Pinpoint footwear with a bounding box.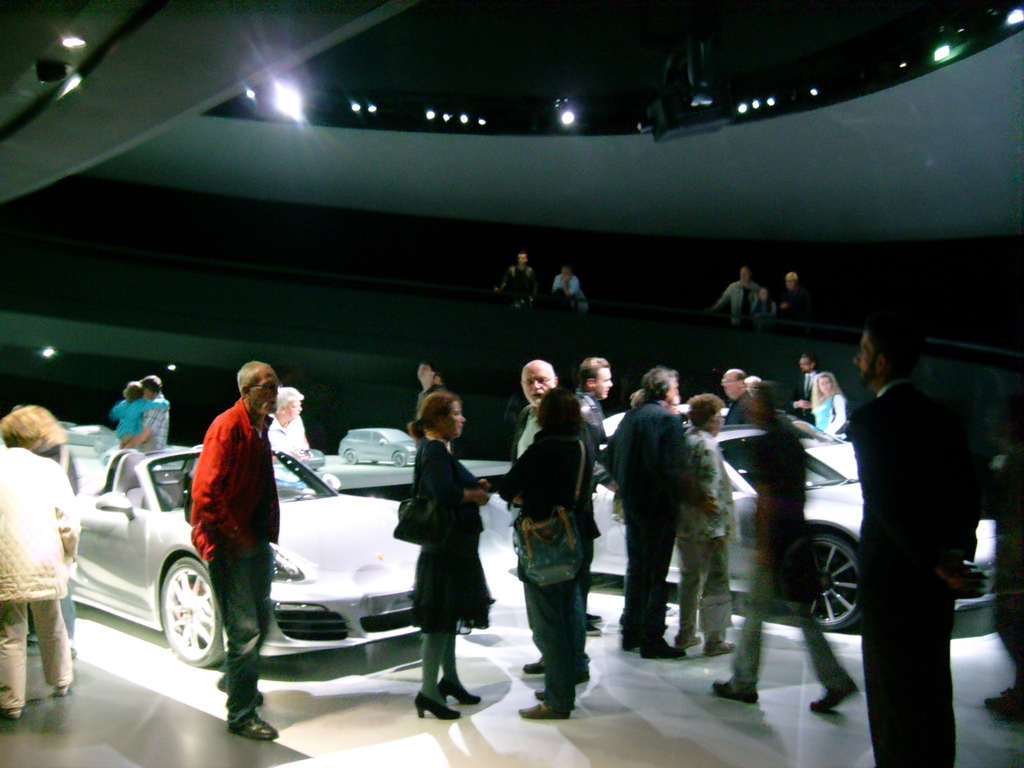
<box>711,680,762,703</box>.
